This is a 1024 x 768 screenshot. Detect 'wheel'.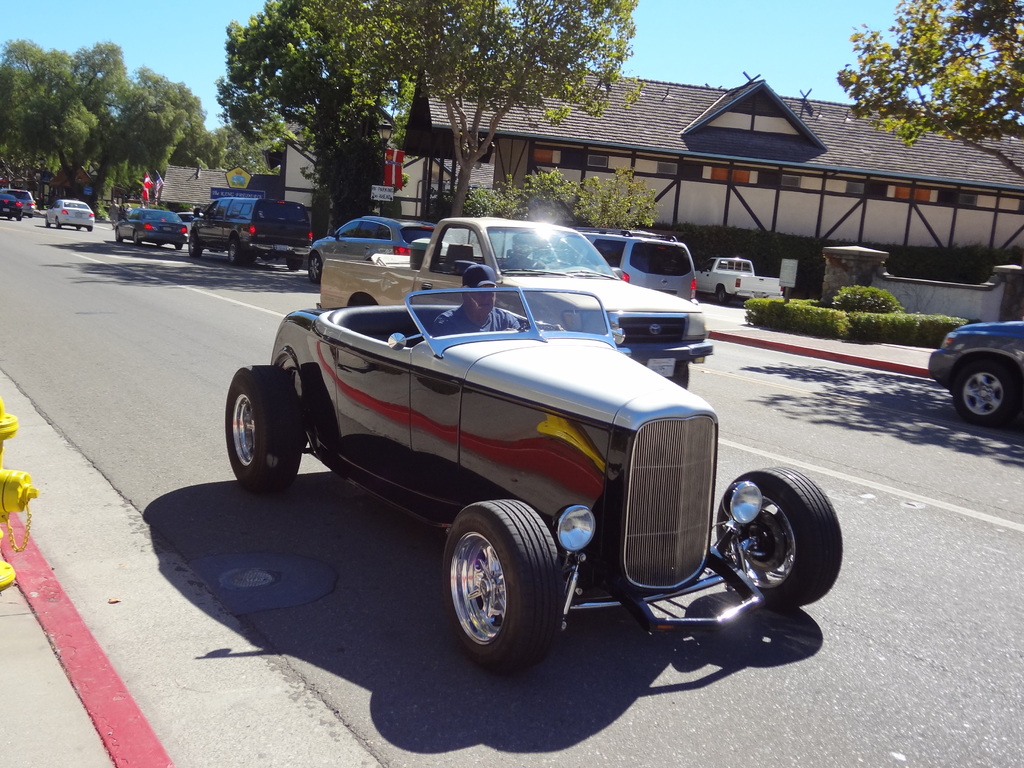
bbox(45, 220, 50, 226).
